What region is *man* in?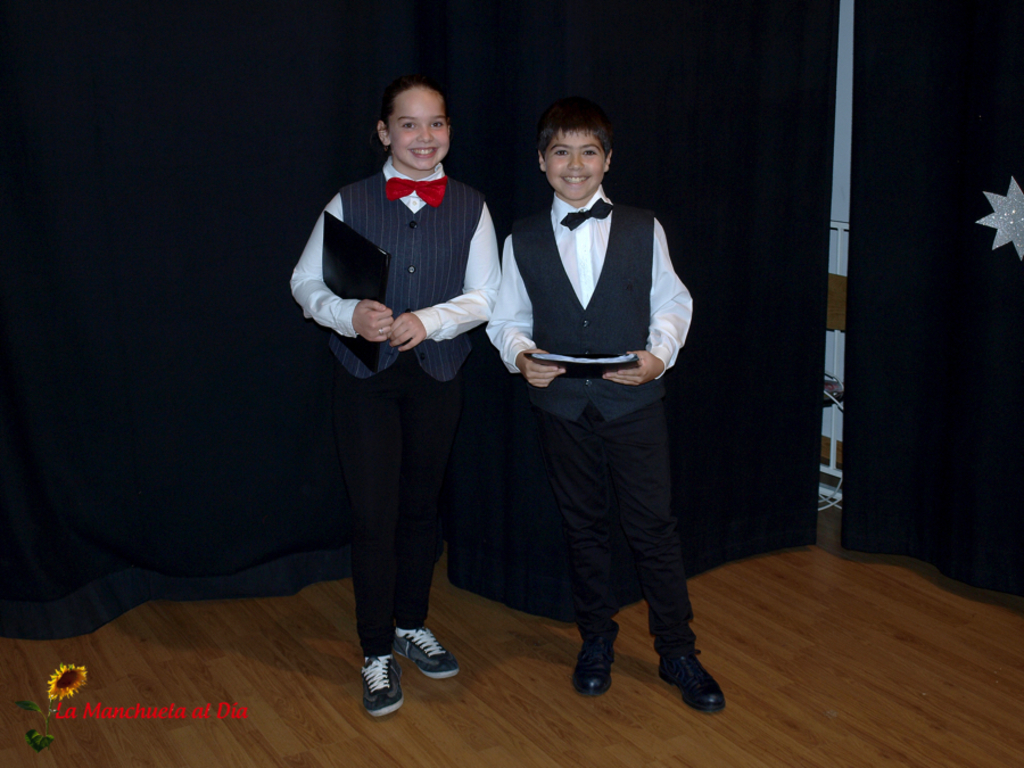
pyautogui.locateOnScreen(478, 90, 700, 702).
